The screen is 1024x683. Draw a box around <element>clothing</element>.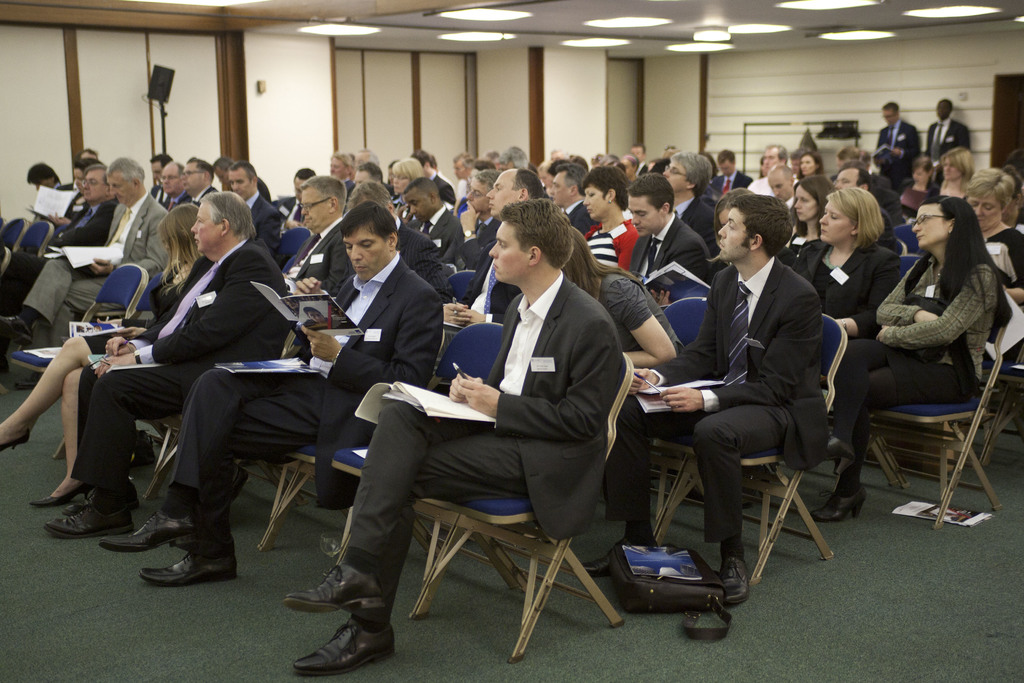
locate(742, 171, 783, 197).
